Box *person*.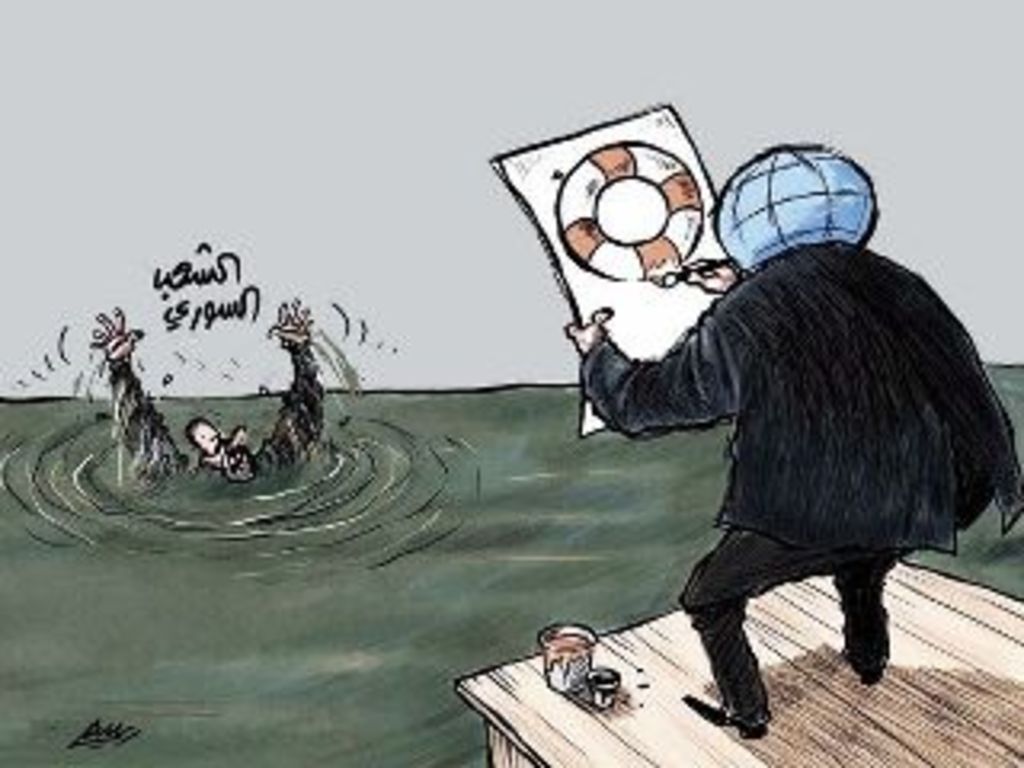
557, 144, 1021, 733.
